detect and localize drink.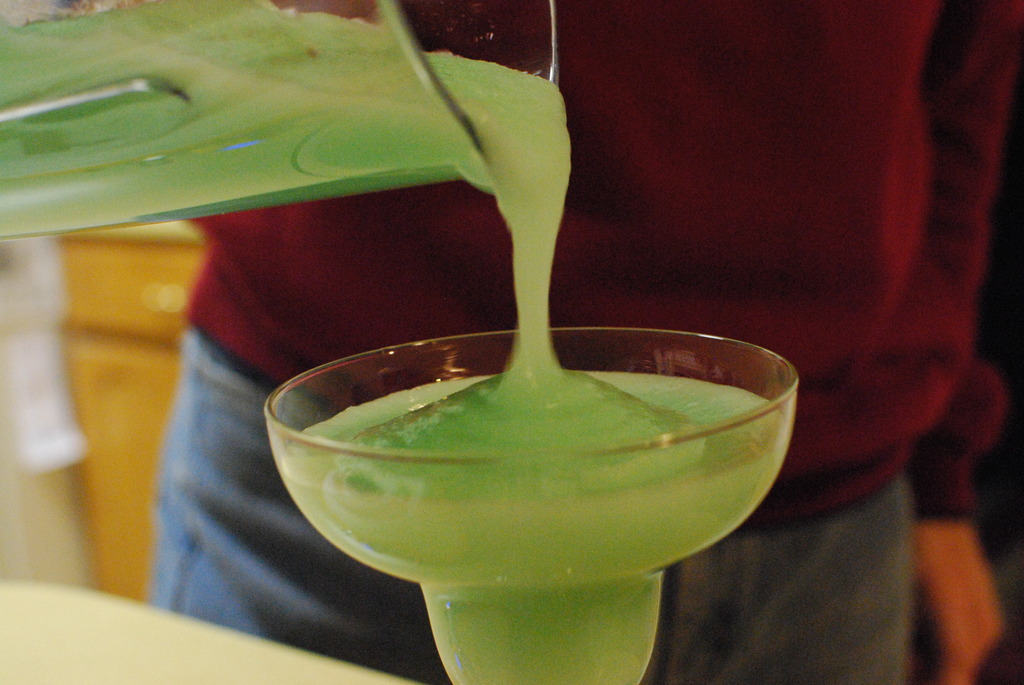
Localized at [x1=2, y1=0, x2=575, y2=359].
